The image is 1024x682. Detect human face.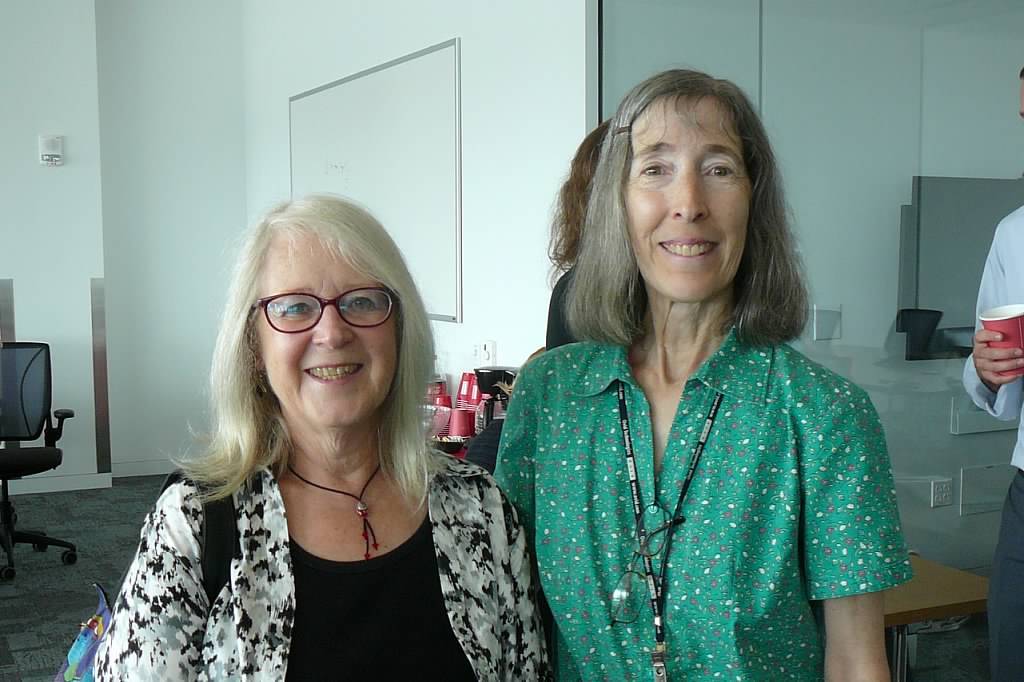
Detection: (left=254, top=229, right=384, bottom=421).
